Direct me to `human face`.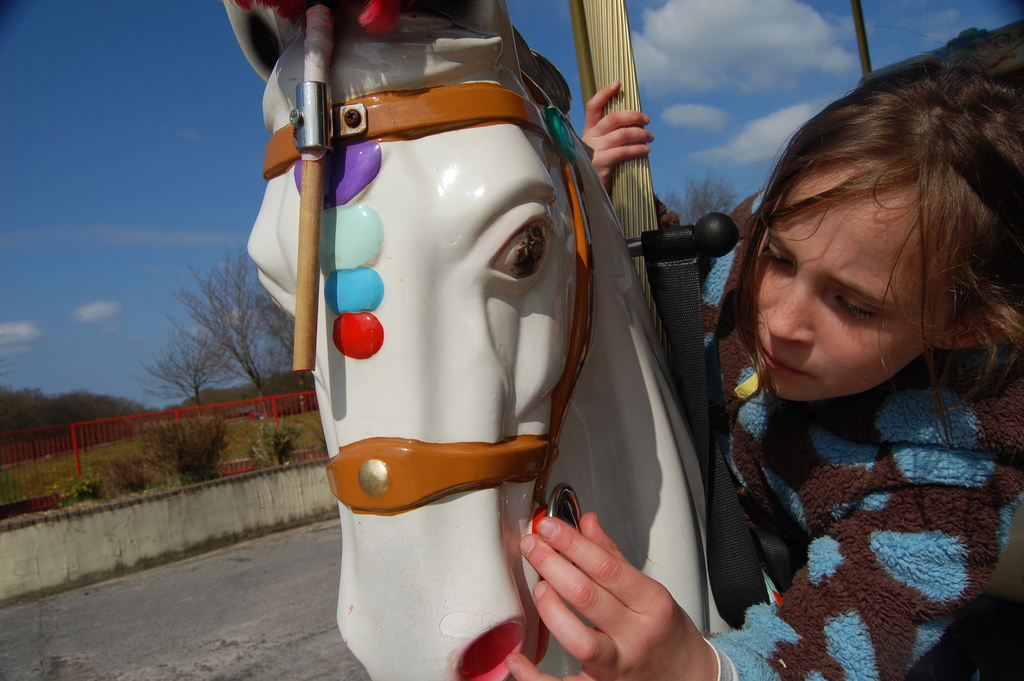
Direction: locate(756, 141, 981, 403).
